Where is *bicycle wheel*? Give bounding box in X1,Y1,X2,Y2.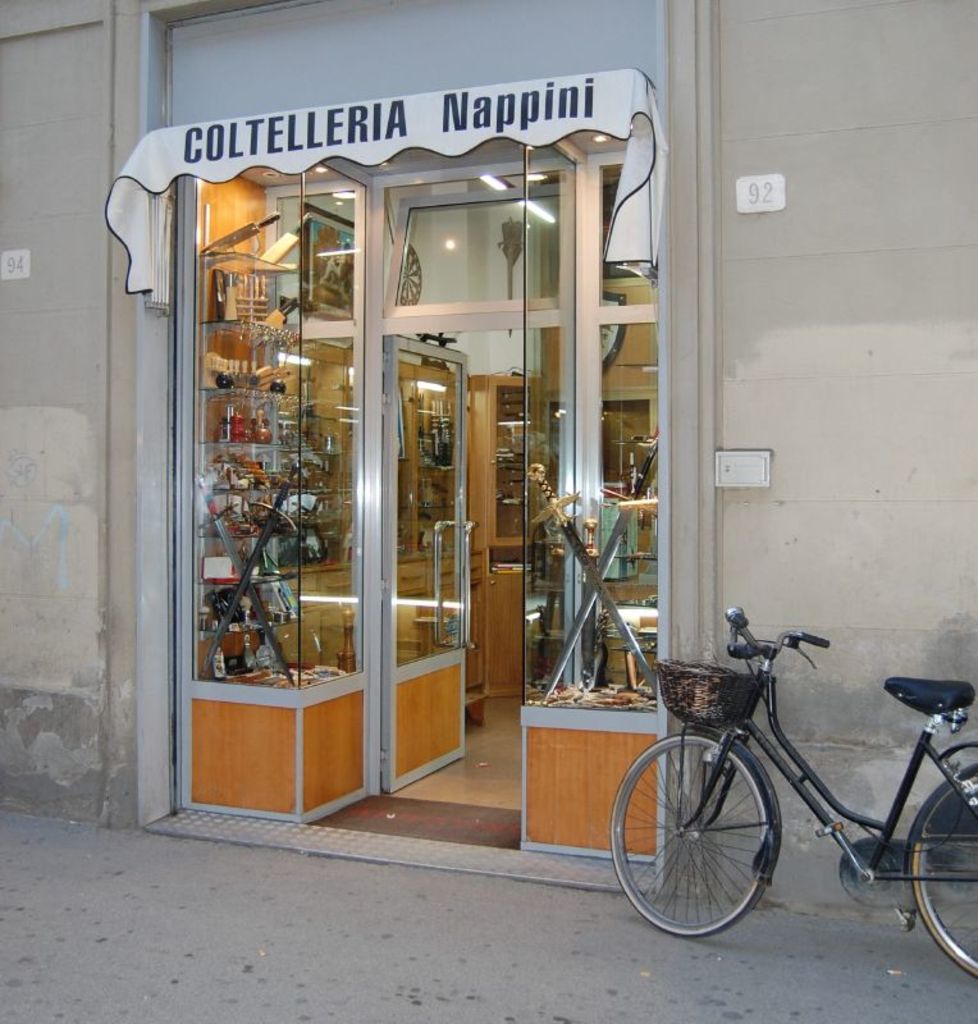
908,773,977,983.
